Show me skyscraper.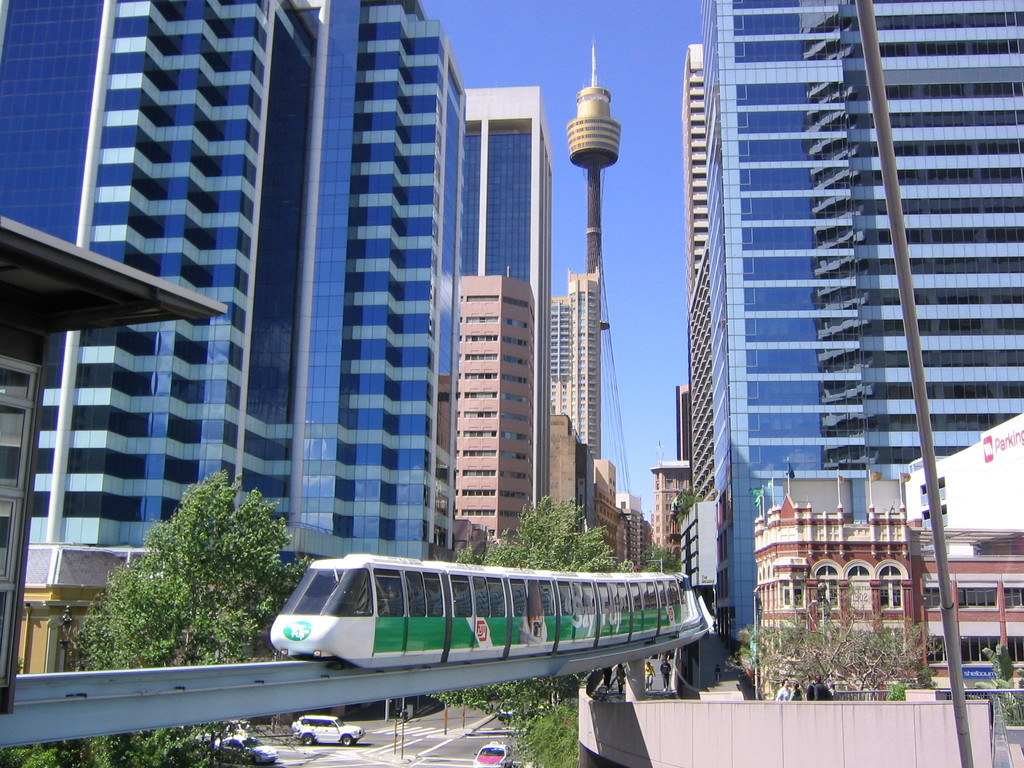
skyscraper is here: select_region(671, 0, 1010, 609).
